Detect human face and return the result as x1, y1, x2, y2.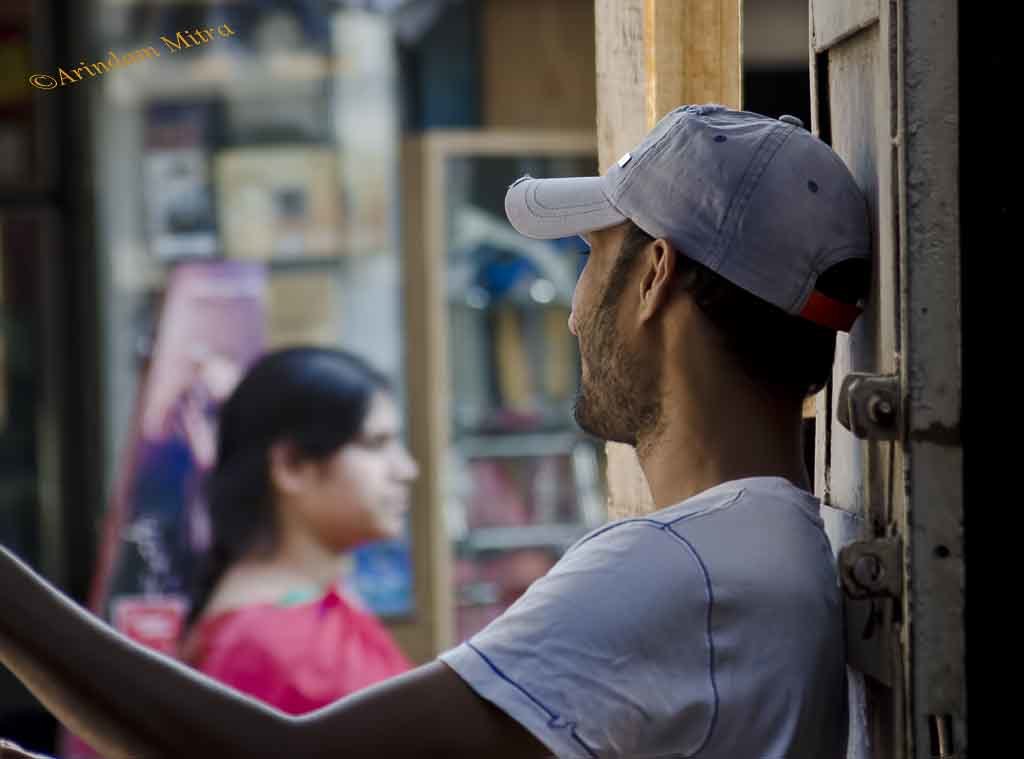
307, 383, 419, 539.
